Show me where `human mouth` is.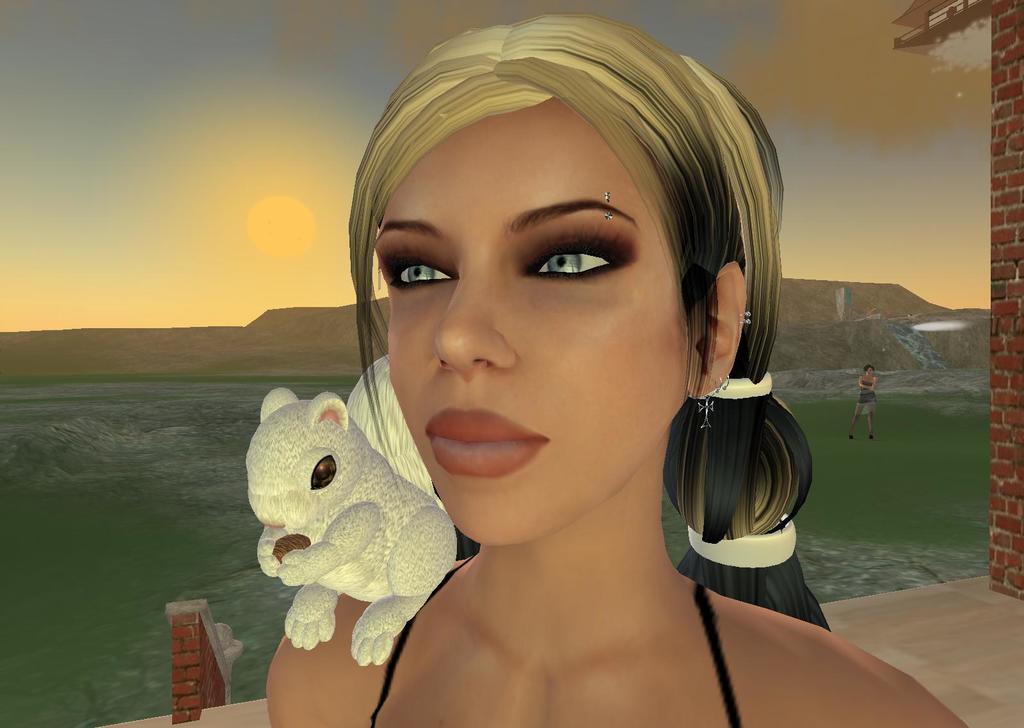
`human mouth` is at 419 415 547 486.
